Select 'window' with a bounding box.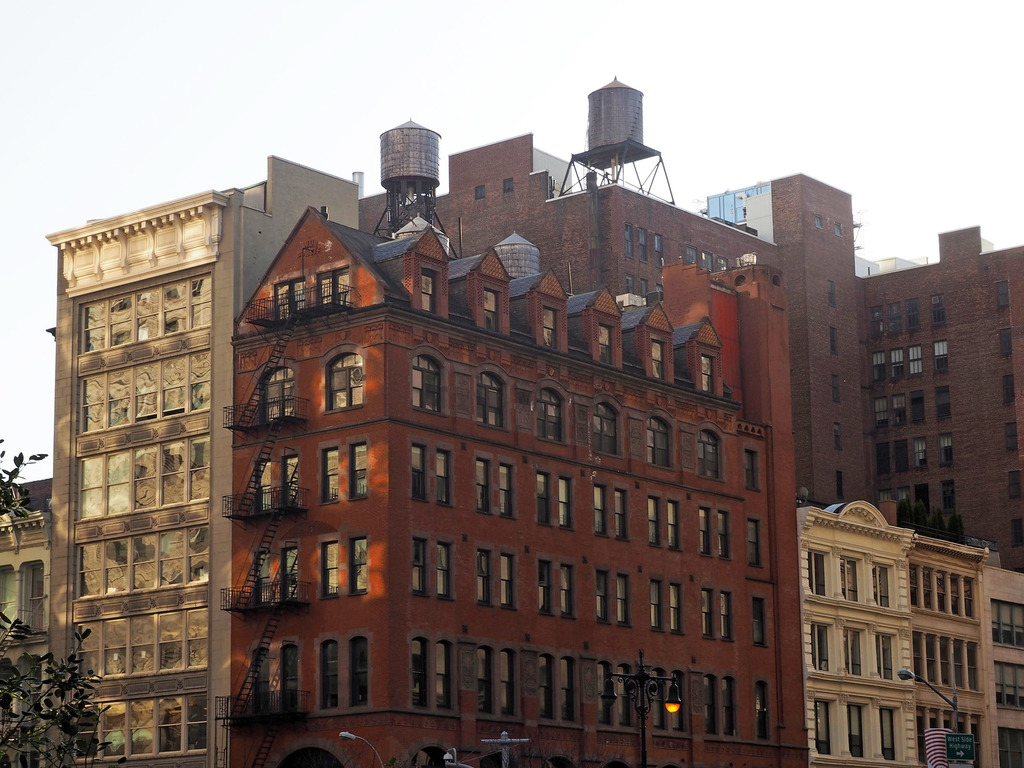
<bbox>829, 420, 851, 451</bbox>.
